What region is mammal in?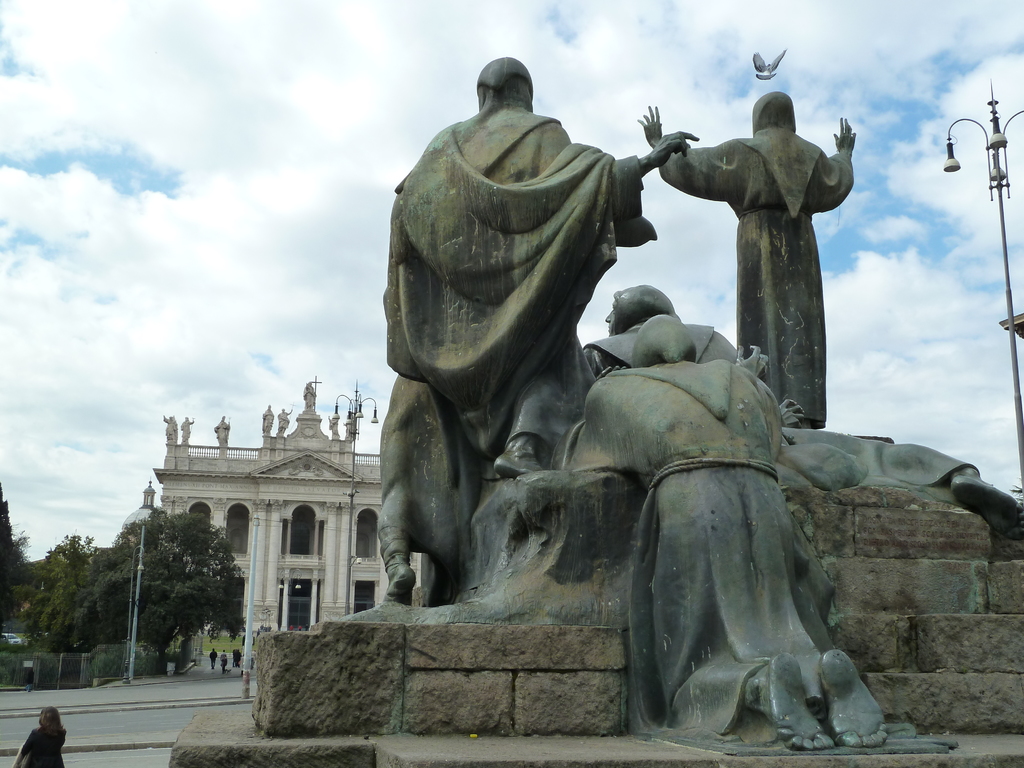
[left=299, top=624, right=301, bottom=632].
